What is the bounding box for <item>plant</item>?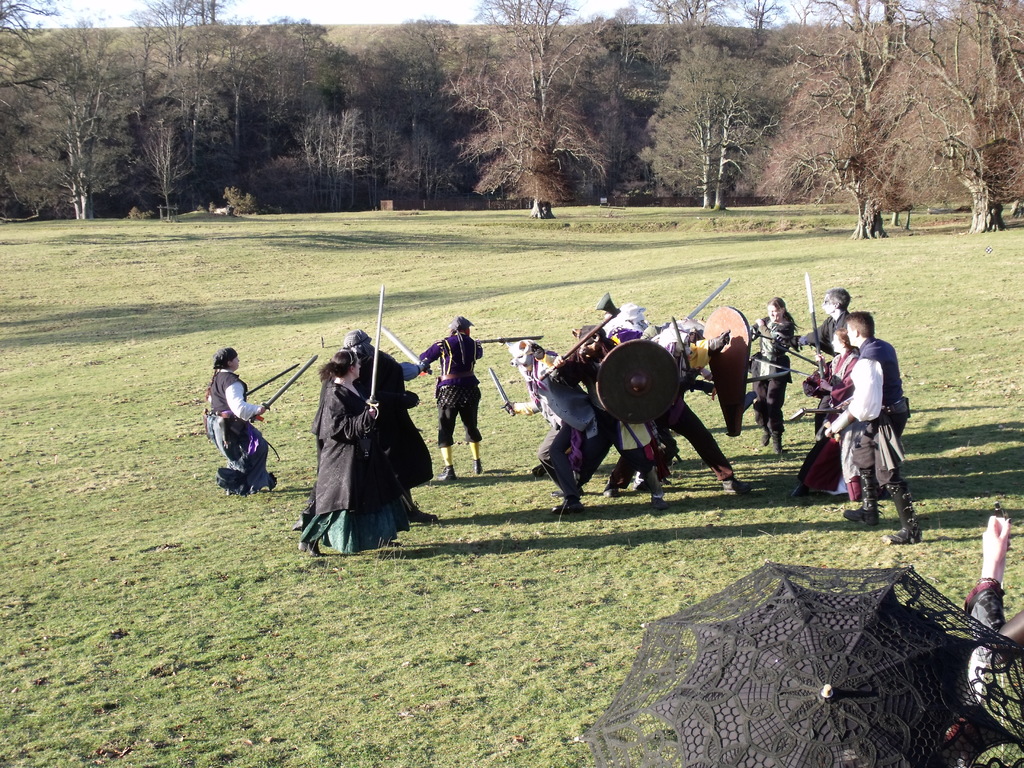
[left=222, top=185, right=253, bottom=213].
